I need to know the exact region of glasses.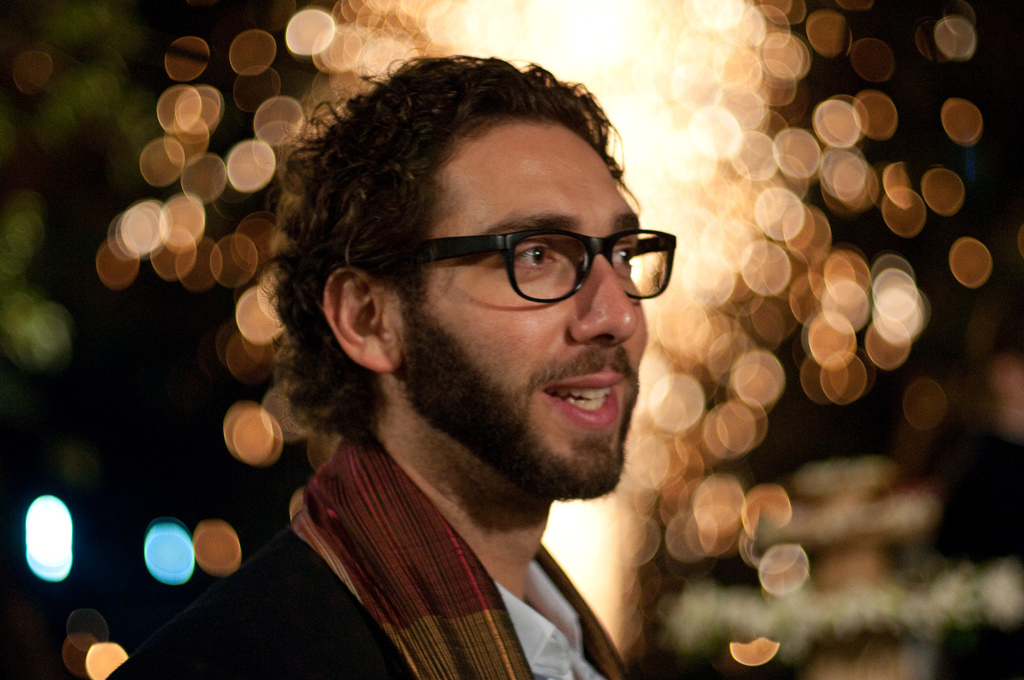
Region: x1=369, y1=231, x2=680, y2=305.
